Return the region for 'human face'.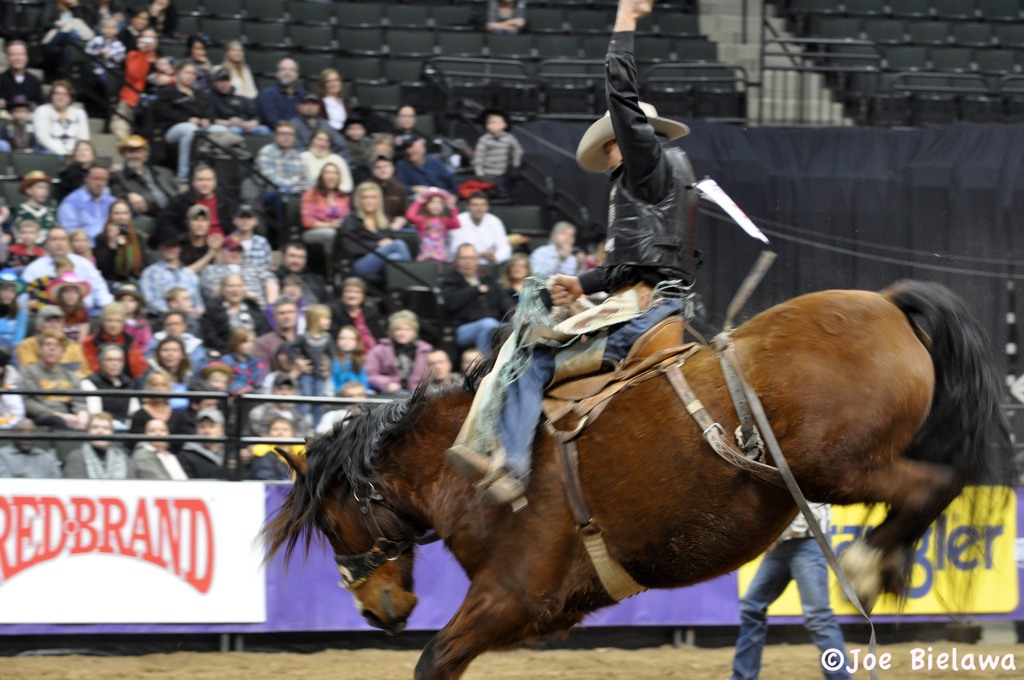
<bbox>103, 347, 127, 375</bbox>.
